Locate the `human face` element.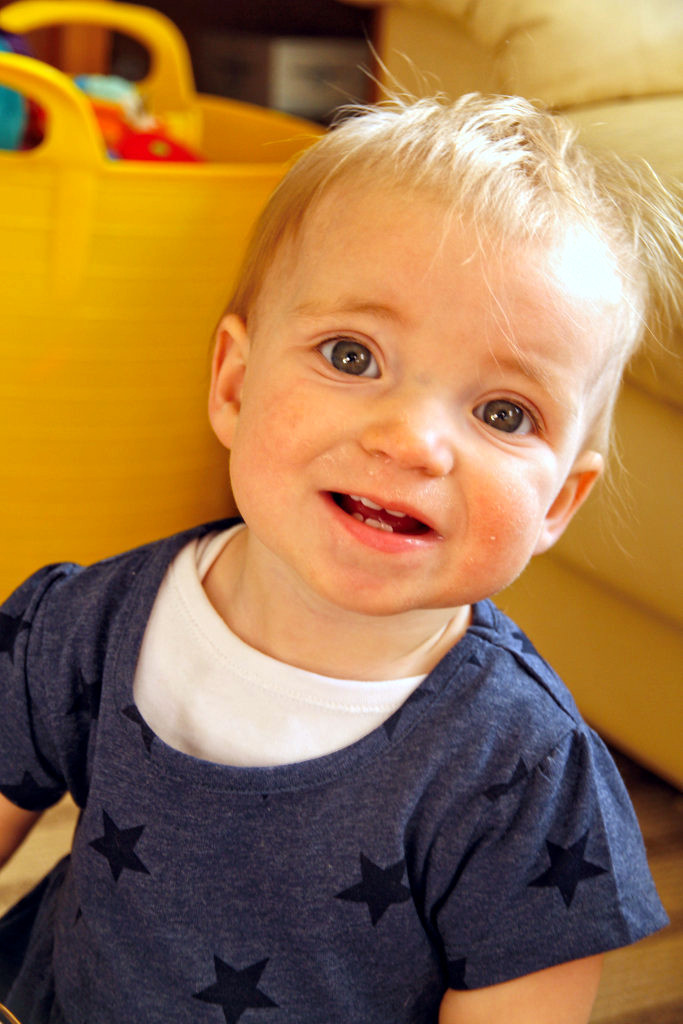
Element bbox: crop(229, 198, 610, 615).
